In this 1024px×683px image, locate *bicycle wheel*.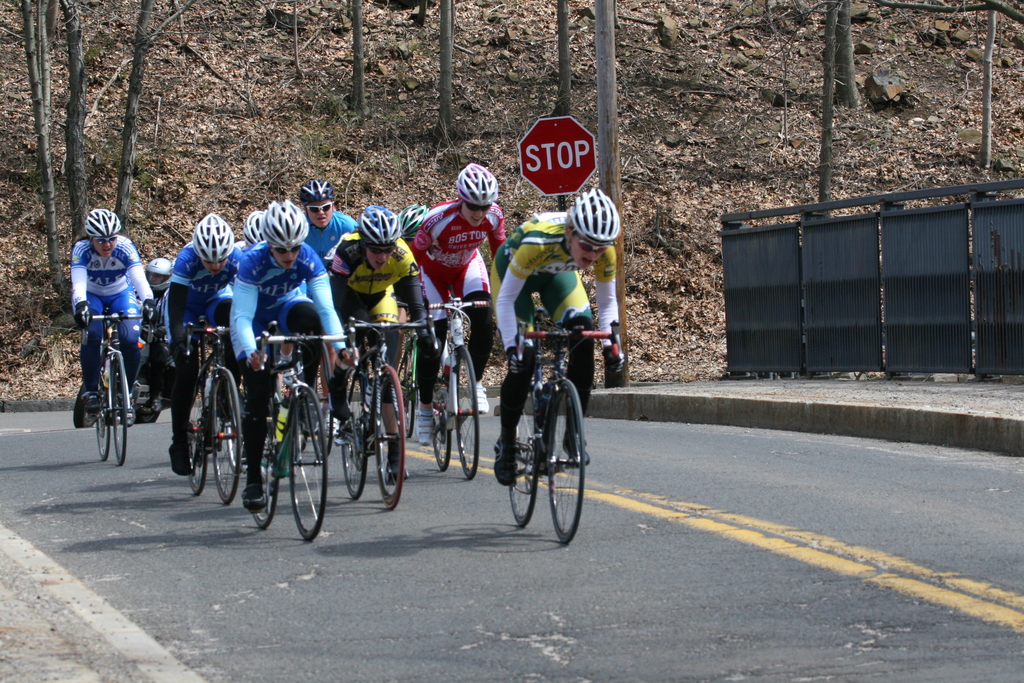
Bounding box: bbox(93, 381, 114, 459).
